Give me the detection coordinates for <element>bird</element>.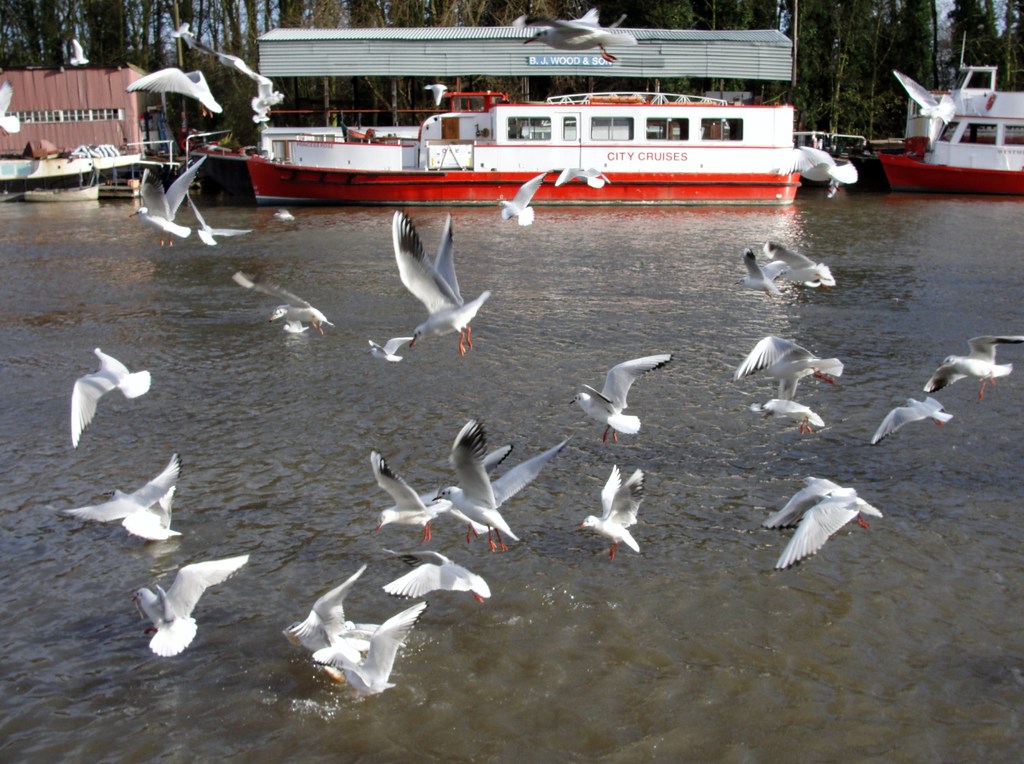
{"left": 379, "top": 545, "right": 492, "bottom": 605}.
